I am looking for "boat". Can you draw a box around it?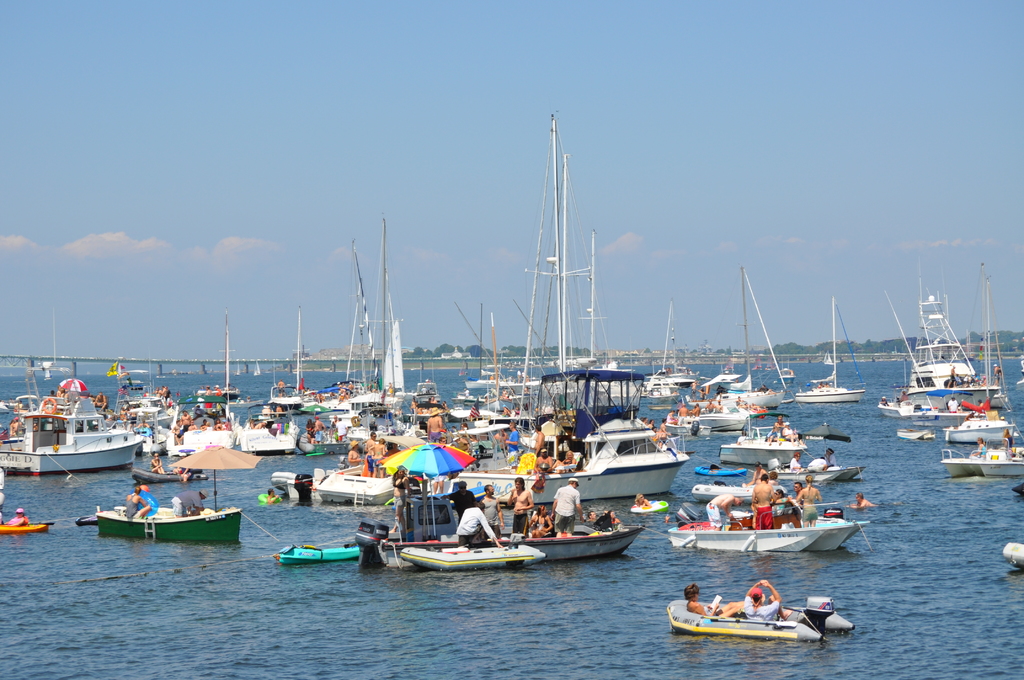
Sure, the bounding box is [897,425,931,439].
